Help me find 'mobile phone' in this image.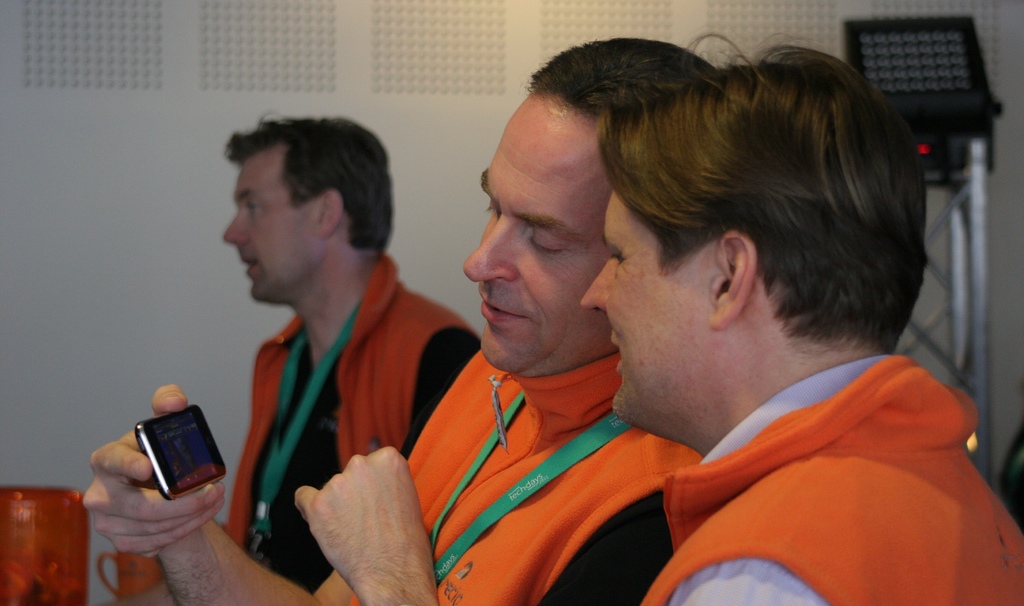
Found it: box(100, 394, 223, 514).
